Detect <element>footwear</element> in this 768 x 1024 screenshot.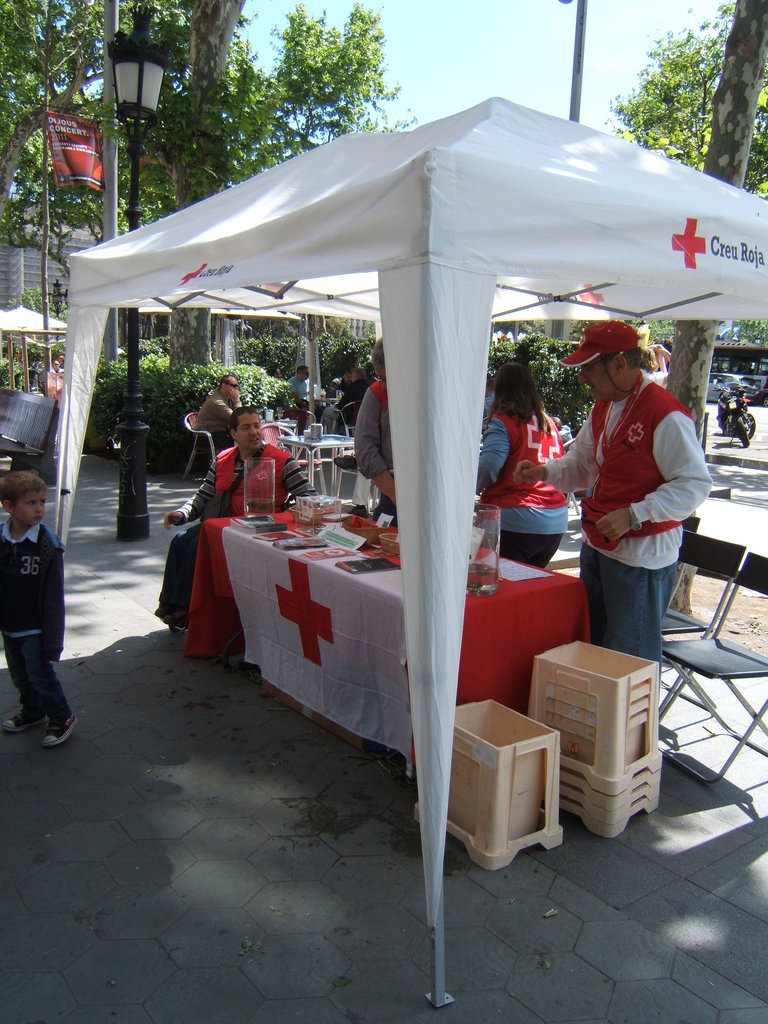
Detection: crop(45, 715, 72, 746).
